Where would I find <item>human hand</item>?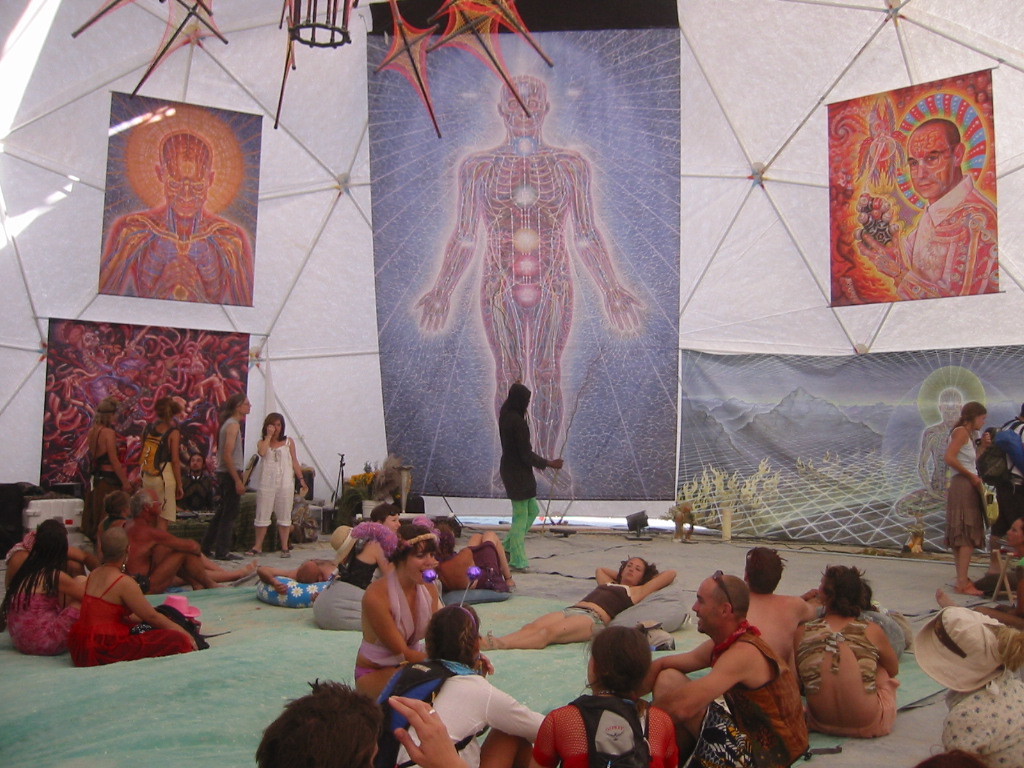
At x1=176 y1=484 x2=184 y2=502.
